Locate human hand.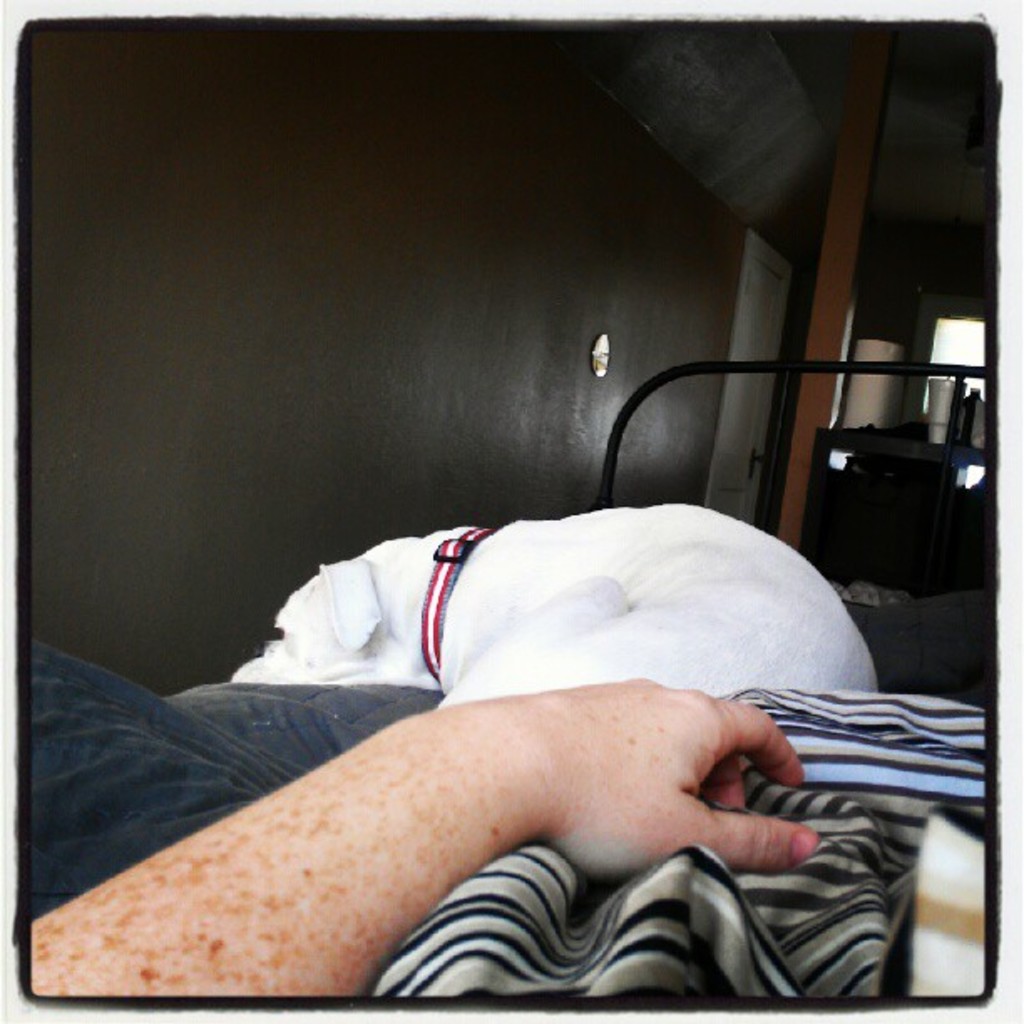
Bounding box: [485,676,843,914].
